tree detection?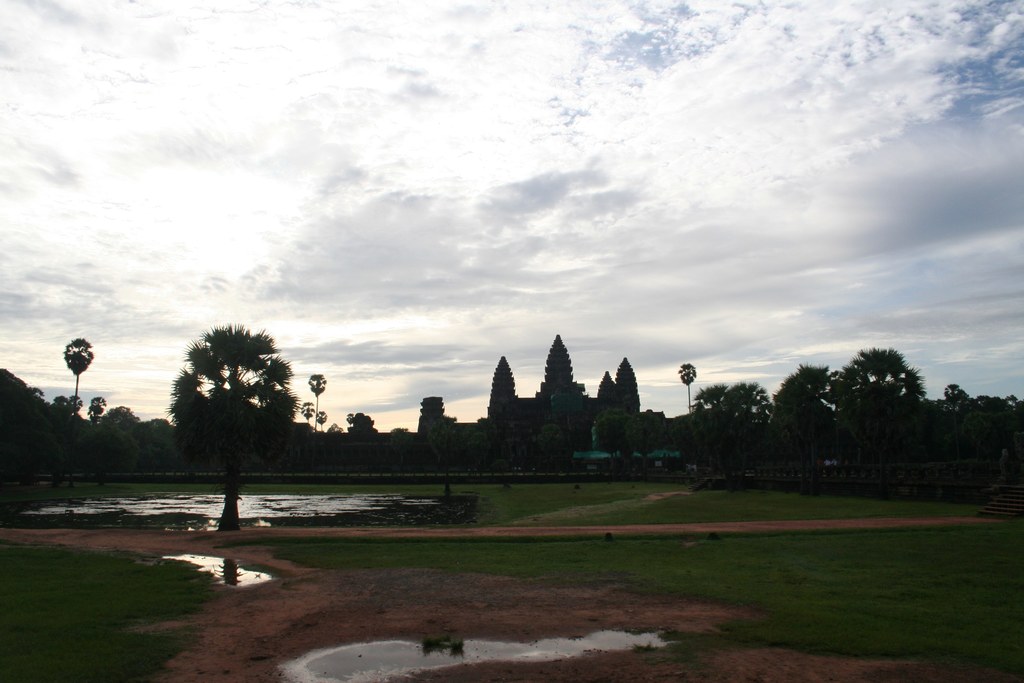
[x1=673, y1=361, x2=696, y2=412]
